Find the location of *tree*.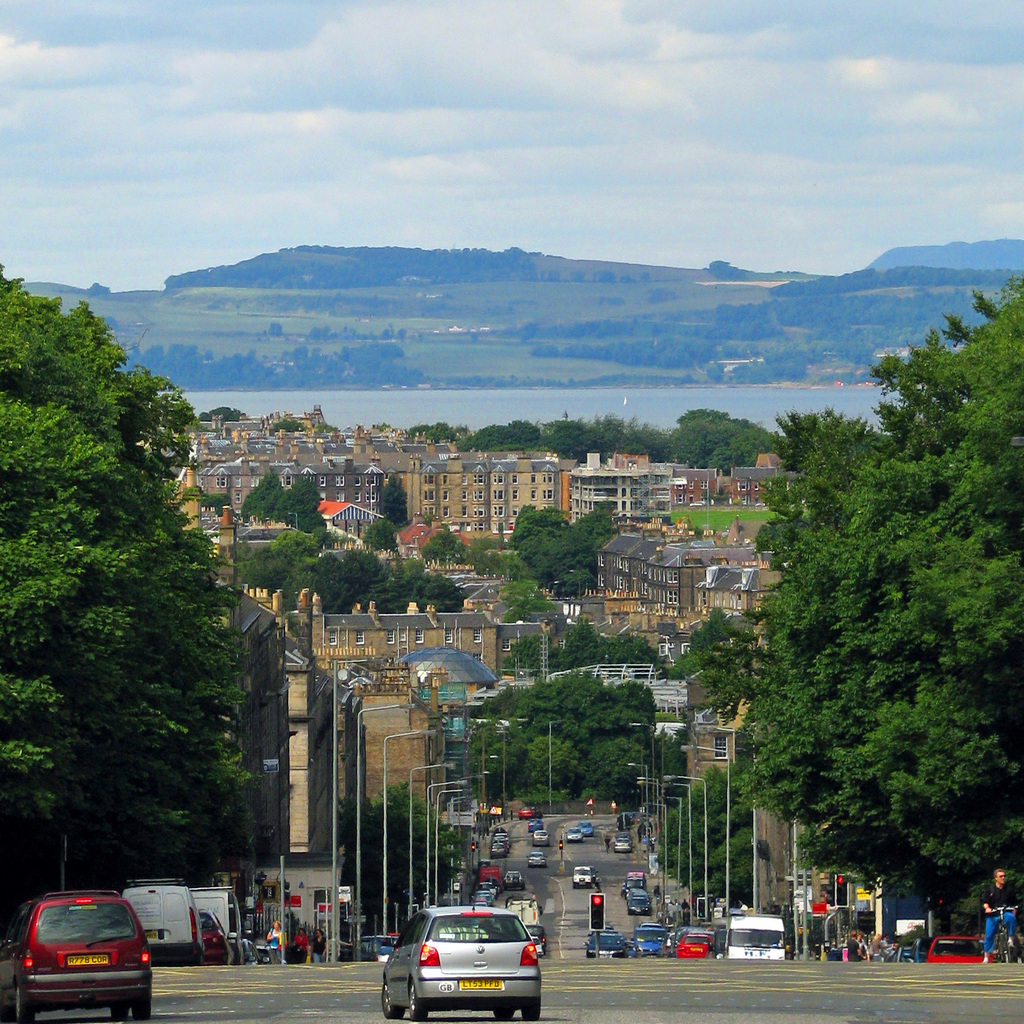
Location: {"x1": 683, "y1": 277, "x2": 1023, "y2": 956}.
